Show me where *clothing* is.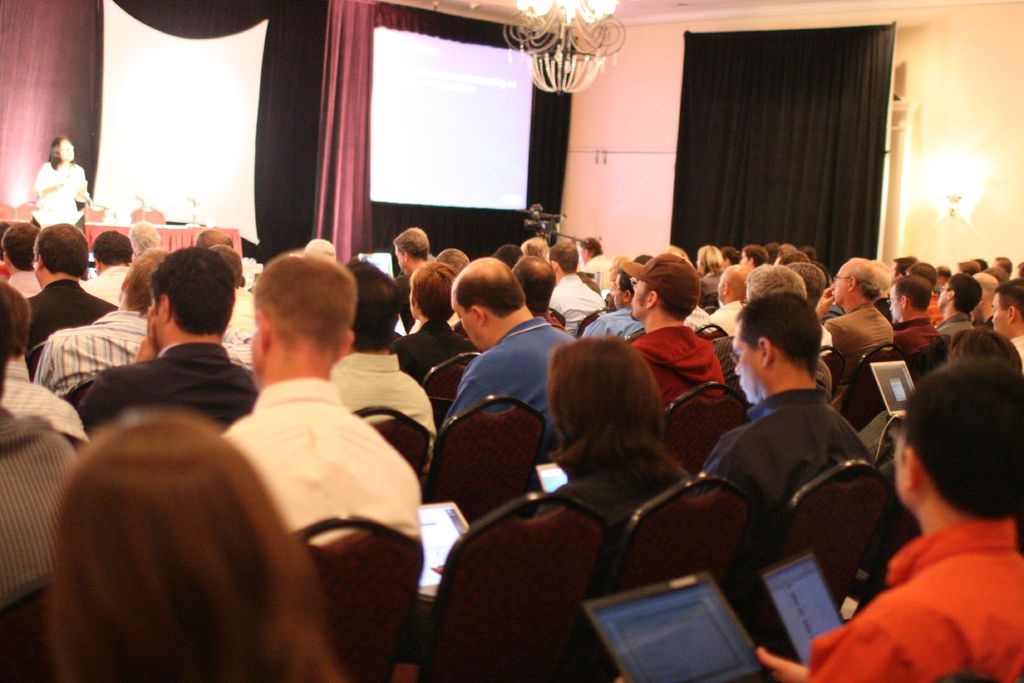
*clothing* is at [26, 274, 118, 356].
